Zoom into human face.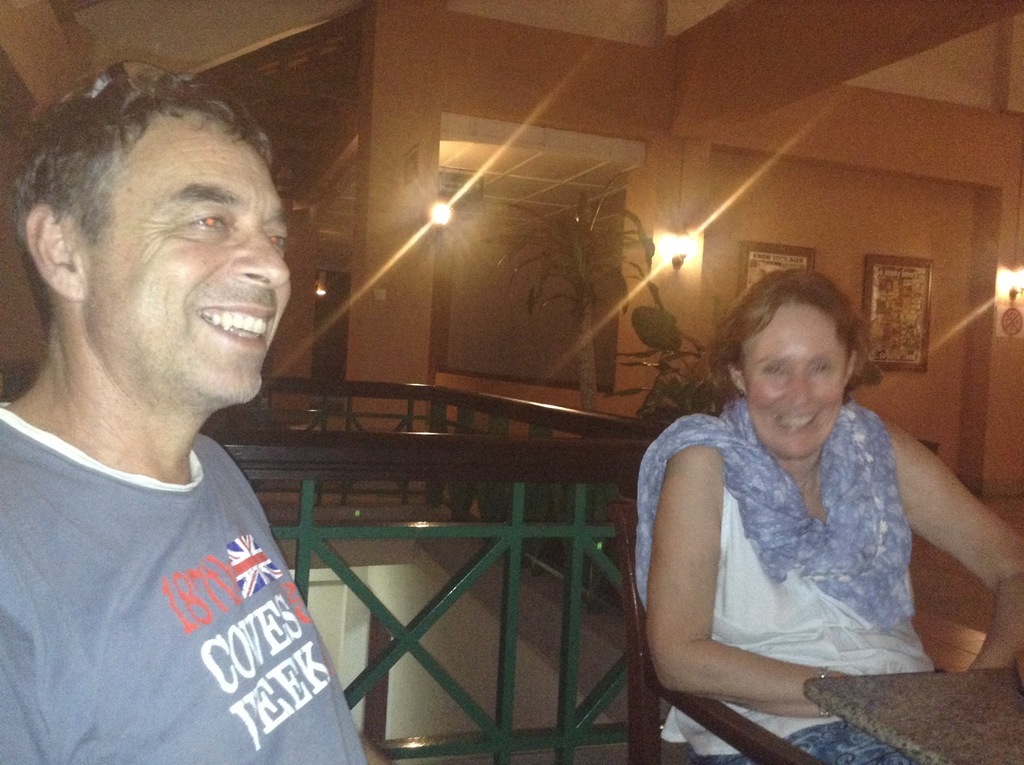
Zoom target: 742/302/855/456.
